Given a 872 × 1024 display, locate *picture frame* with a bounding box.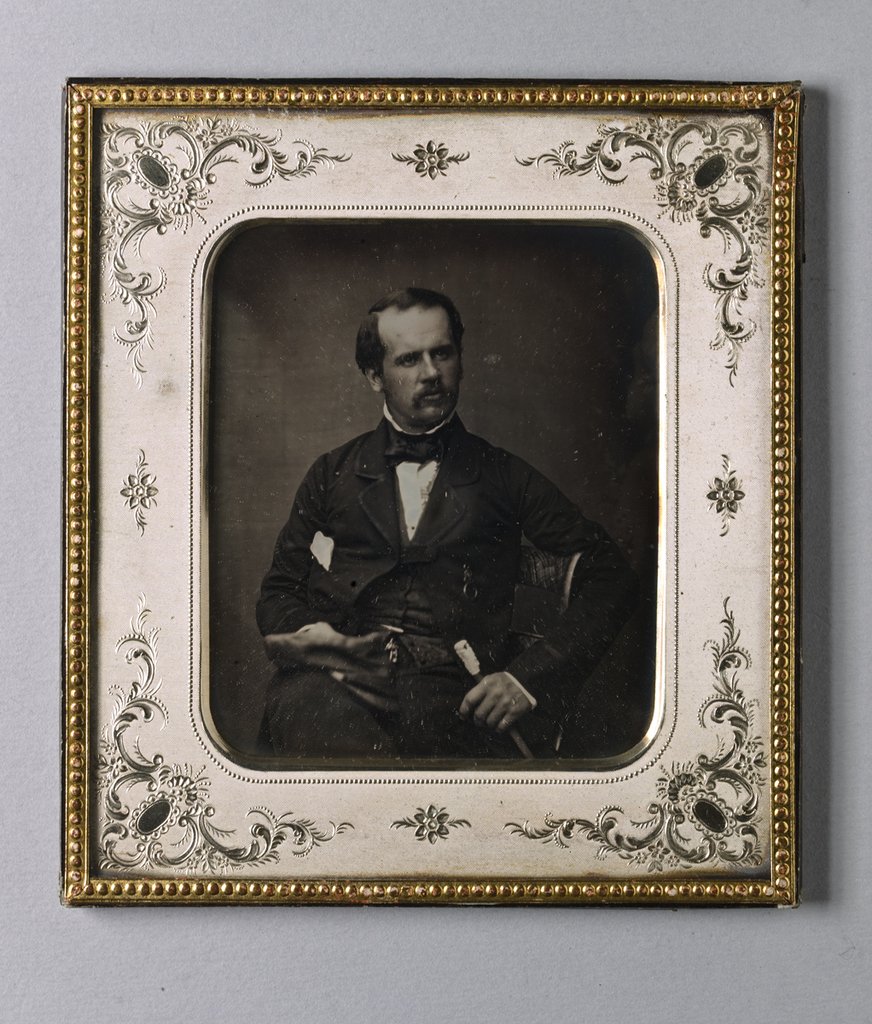
Located: [x1=63, y1=80, x2=798, y2=907].
